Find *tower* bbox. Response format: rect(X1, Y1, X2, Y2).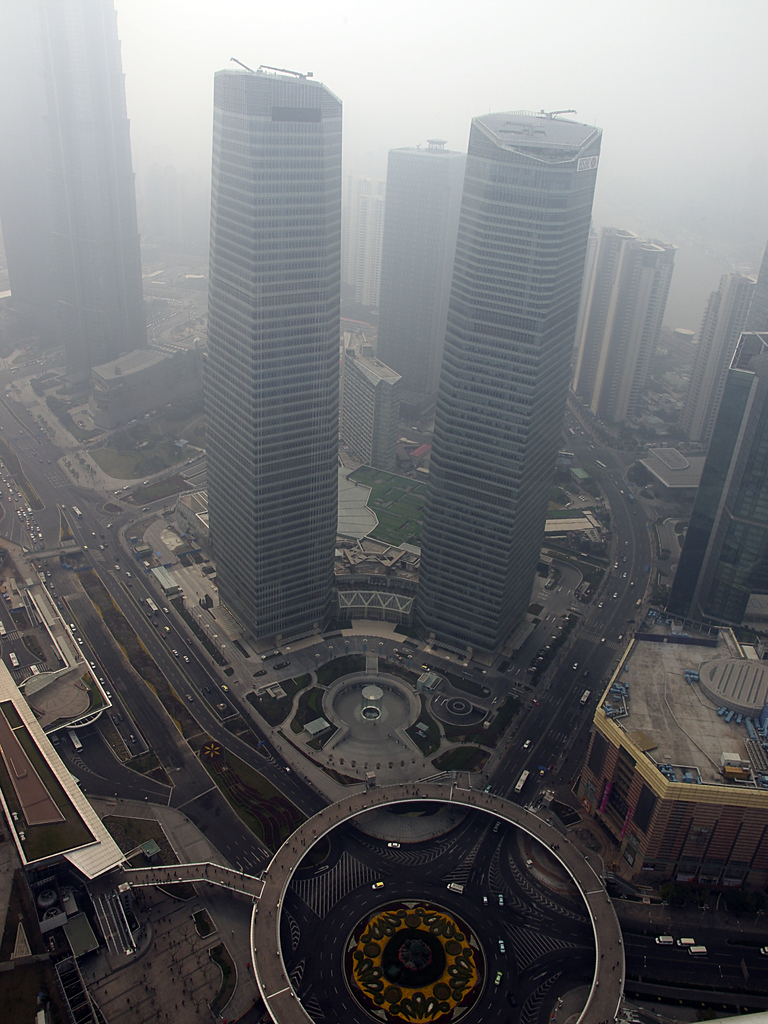
rect(200, 54, 340, 642).
